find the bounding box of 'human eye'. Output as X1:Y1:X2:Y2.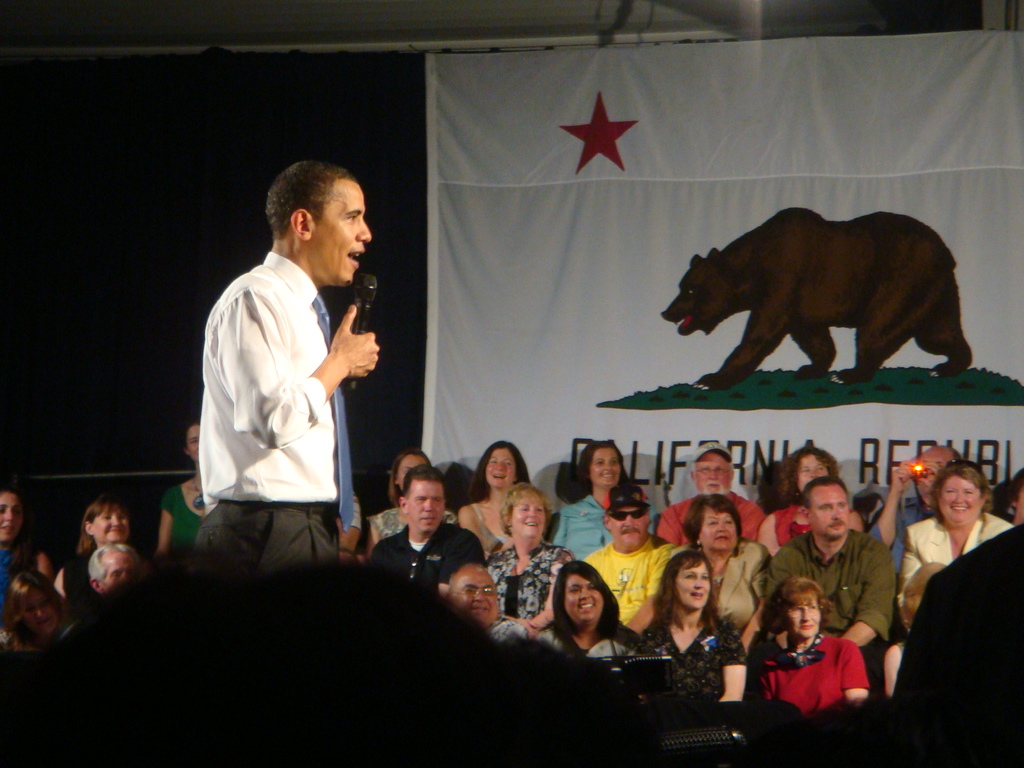
963:490:975:494.
